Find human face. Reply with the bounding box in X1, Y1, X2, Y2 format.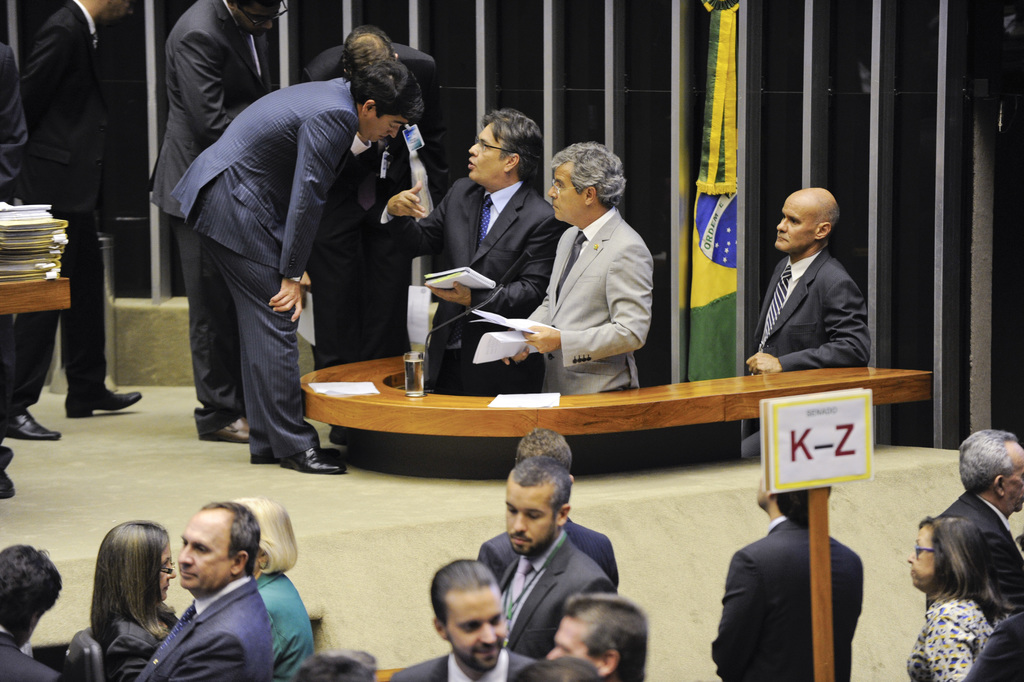
779, 197, 814, 250.
